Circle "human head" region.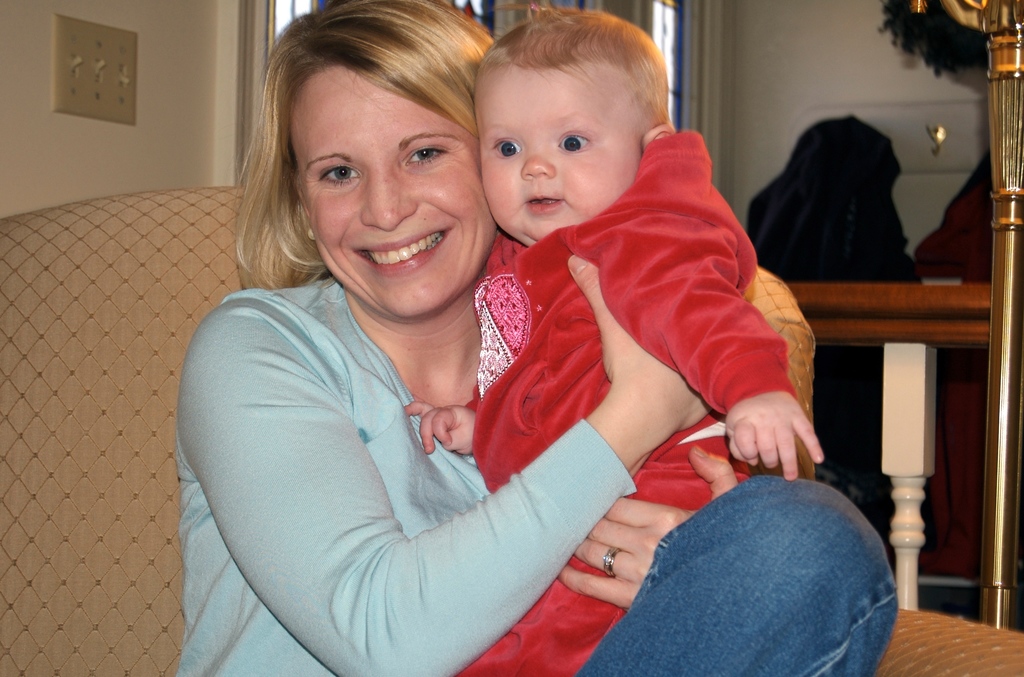
Region: bbox=[249, 14, 504, 284].
